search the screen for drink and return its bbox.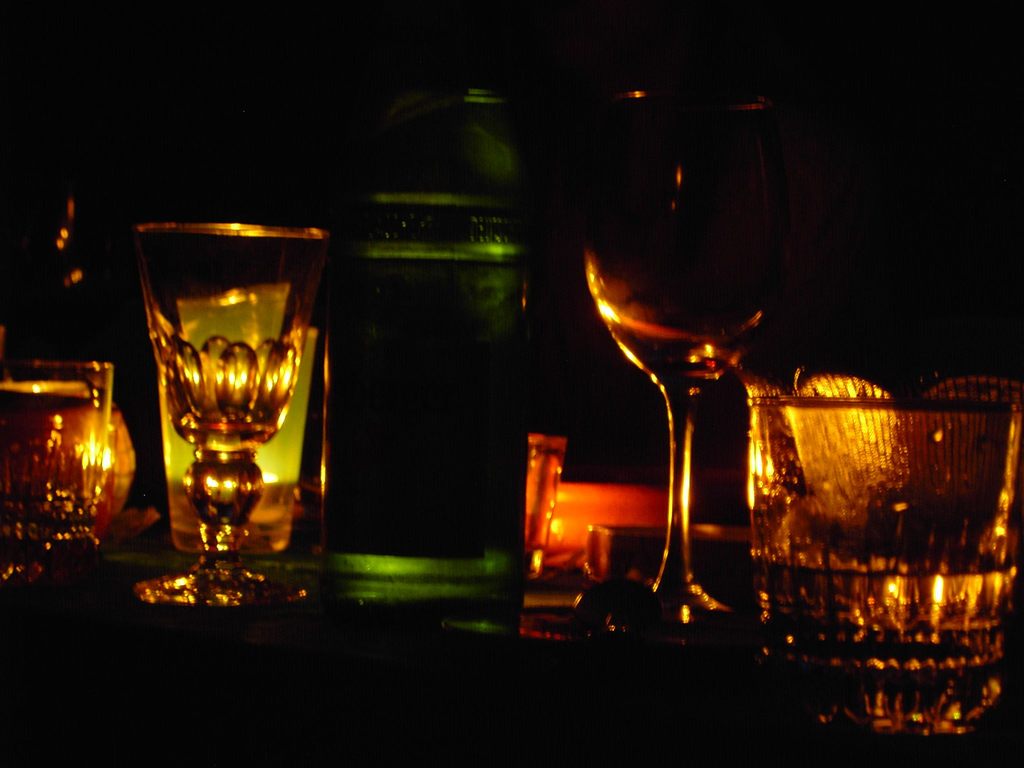
Found: (593,220,781,378).
